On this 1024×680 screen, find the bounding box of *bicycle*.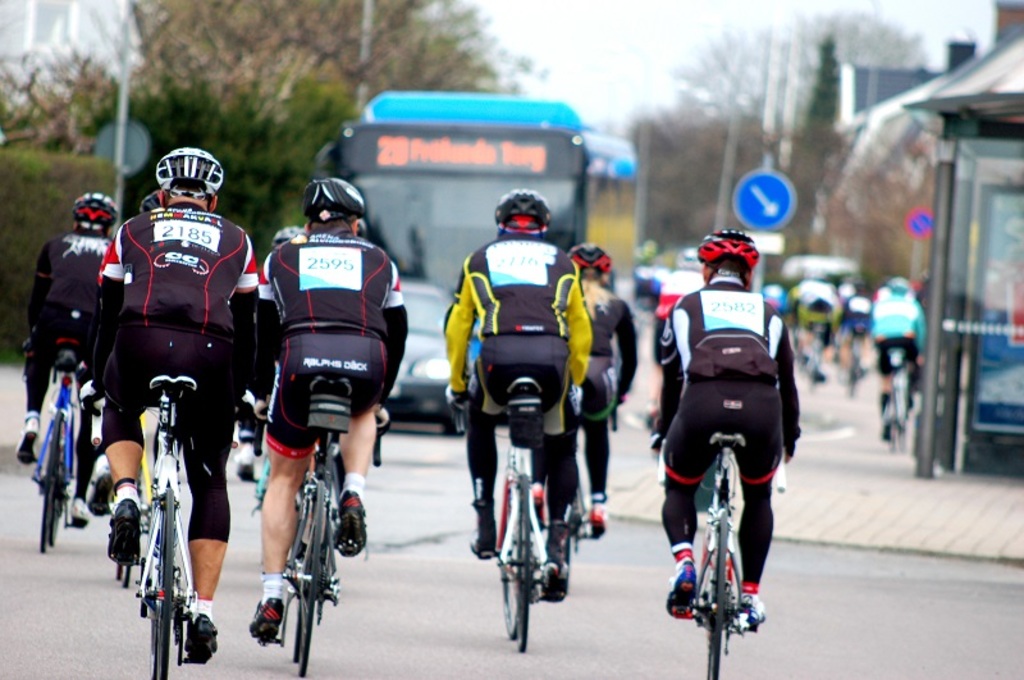
Bounding box: 19/342/91/553.
